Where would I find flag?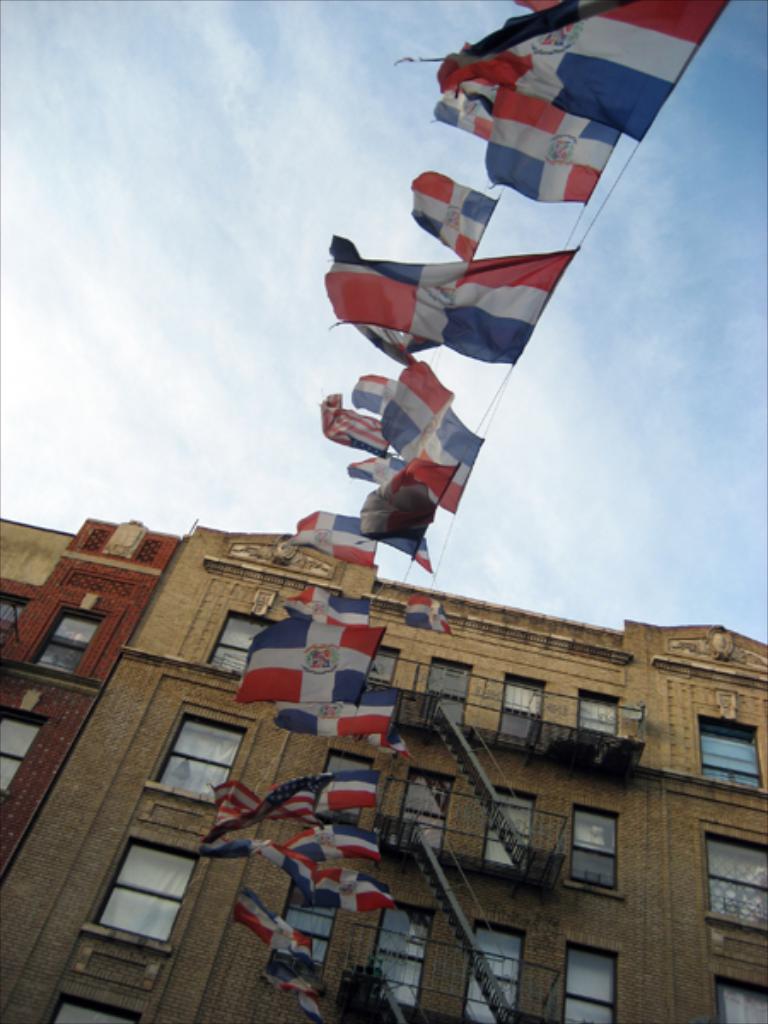
At 471, 121, 599, 203.
